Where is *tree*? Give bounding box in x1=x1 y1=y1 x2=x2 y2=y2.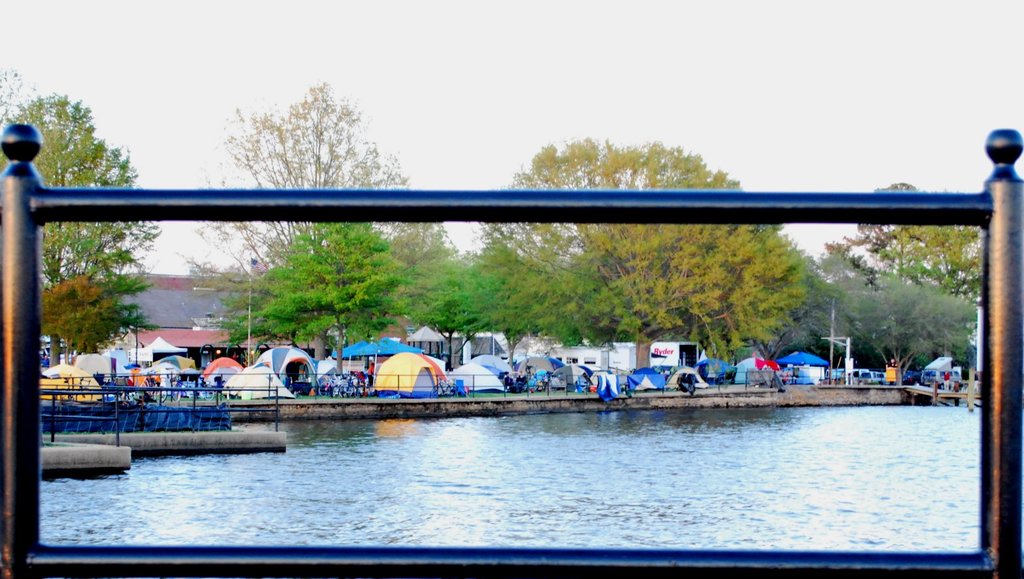
x1=819 y1=280 x2=995 y2=381.
